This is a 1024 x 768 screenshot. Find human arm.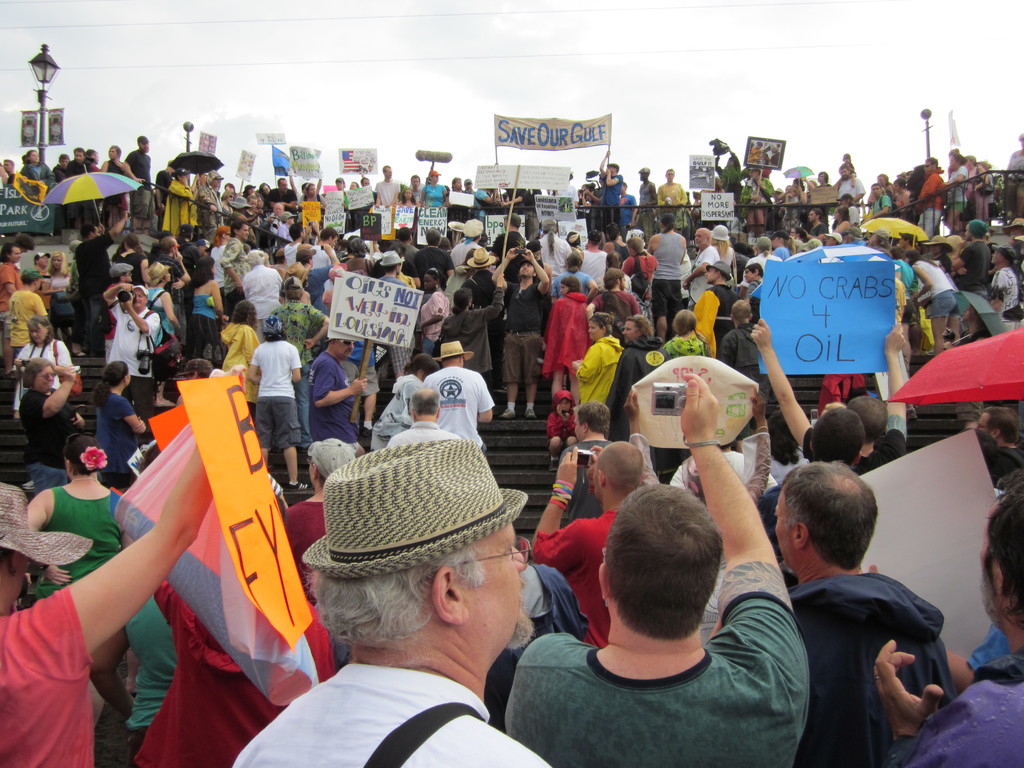
Bounding box: x1=317, y1=381, x2=371, y2=406.
